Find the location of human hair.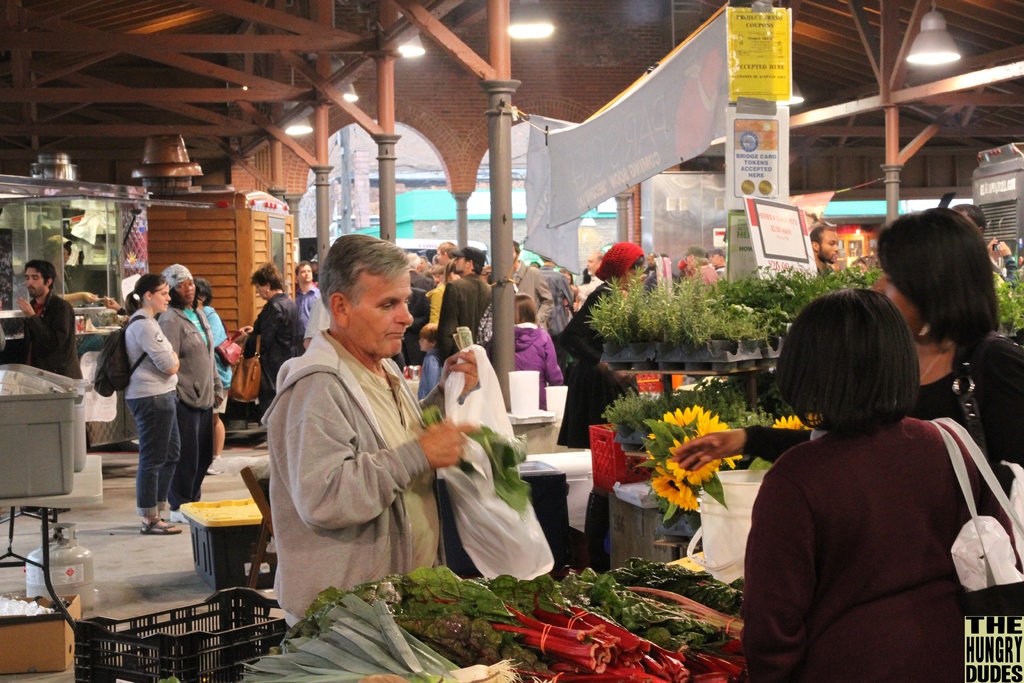
Location: (596, 254, 604, 264).
